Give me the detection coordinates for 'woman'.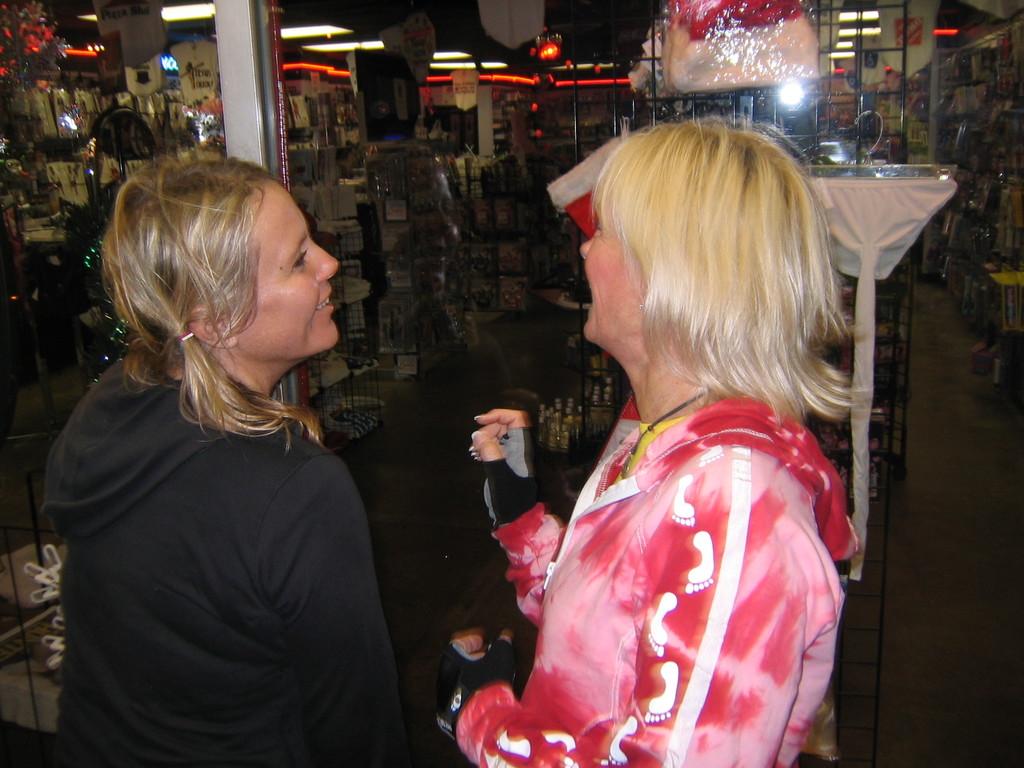
locate(431, 115, 884, 767).
